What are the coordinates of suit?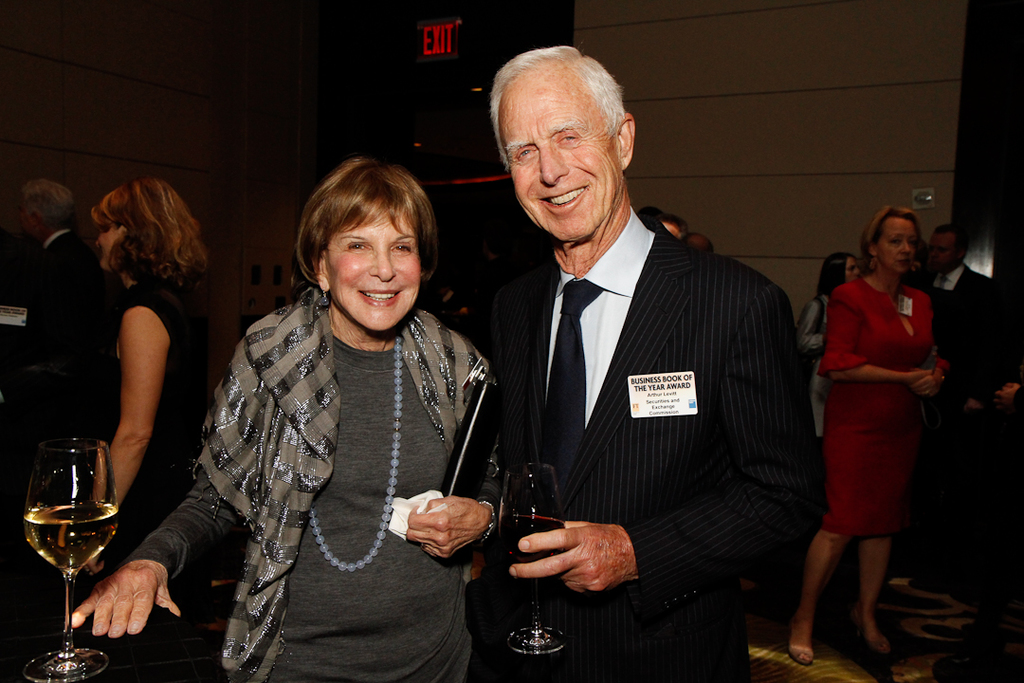
select_region(7, 229, 106, 490).
